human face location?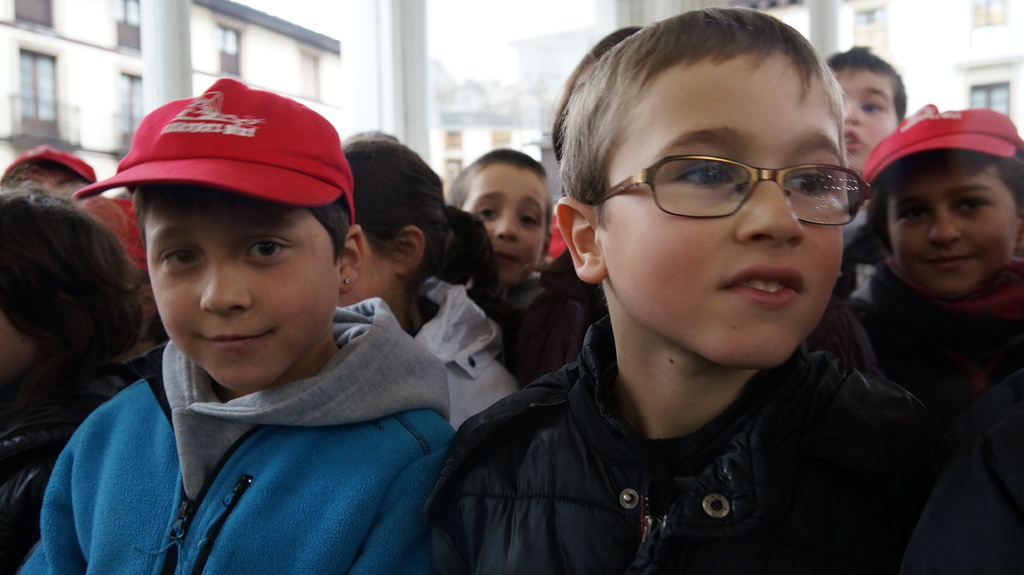
835:65:898:173
